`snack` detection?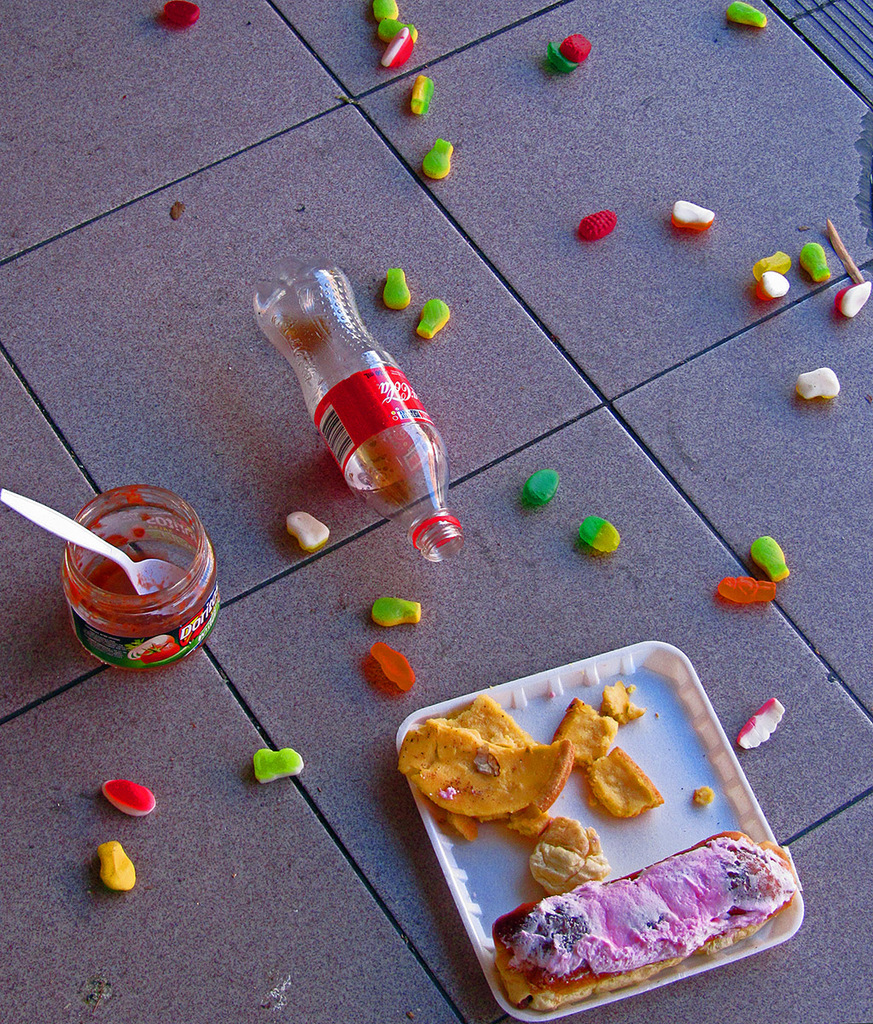
select_region(716, 575, 774, 607)
